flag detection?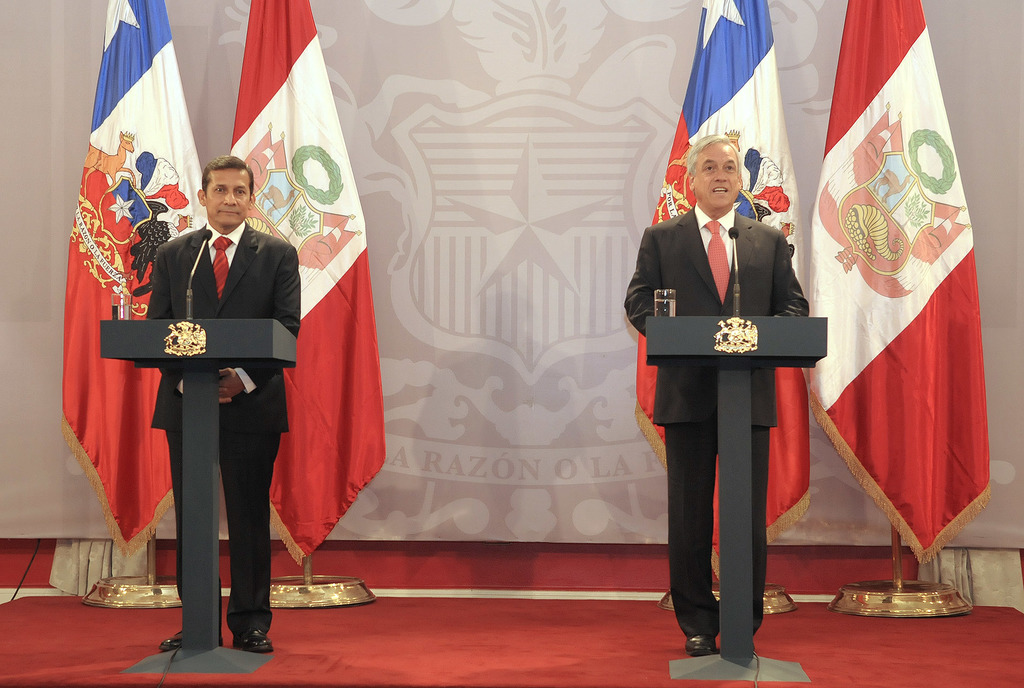
[left=62, top=0, right=211, bottom=551]
